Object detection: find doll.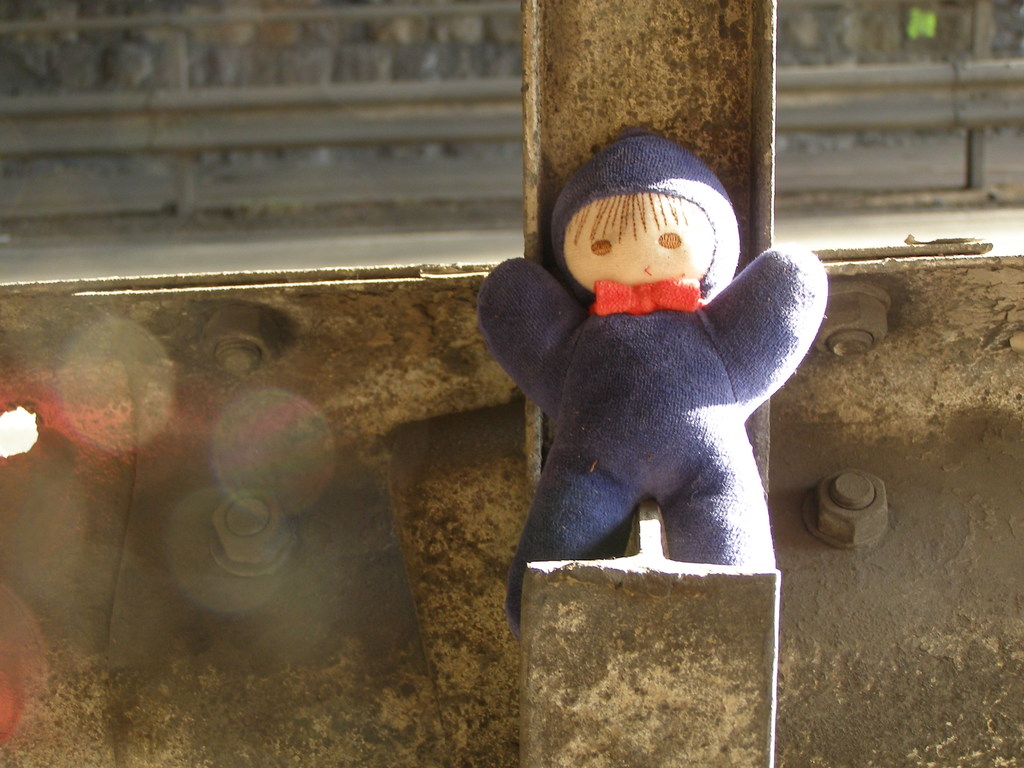
pyautogui.locateOnScreen(479, 163, 805, 582).
